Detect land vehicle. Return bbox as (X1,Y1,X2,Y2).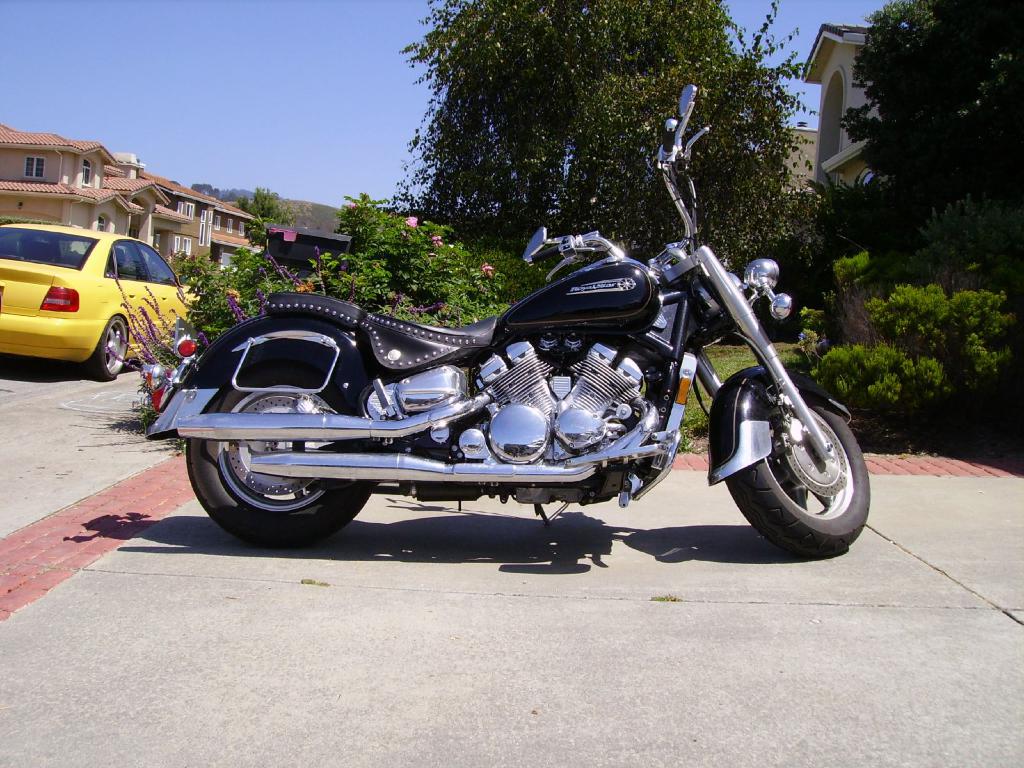
(0,223,239,372).
